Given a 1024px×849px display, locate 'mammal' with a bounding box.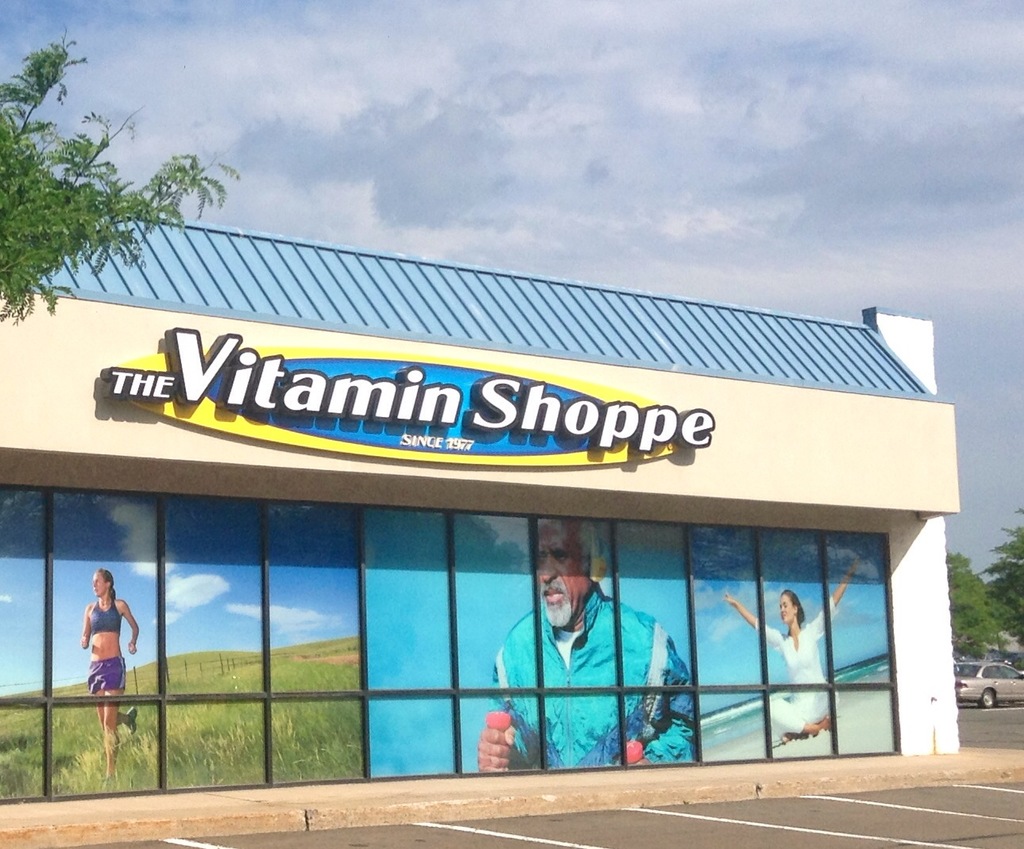
Located: BBox(716, 569, 848, 743).
